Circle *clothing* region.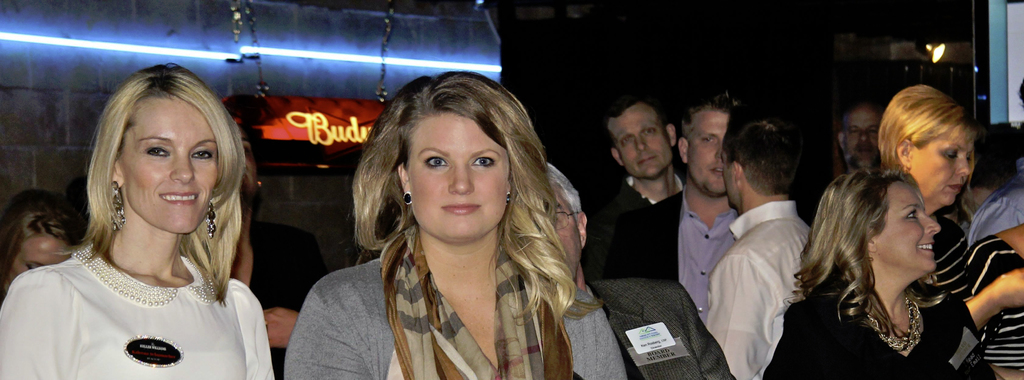
Region: x1=4 y1=179 x2=265 y2=364.
